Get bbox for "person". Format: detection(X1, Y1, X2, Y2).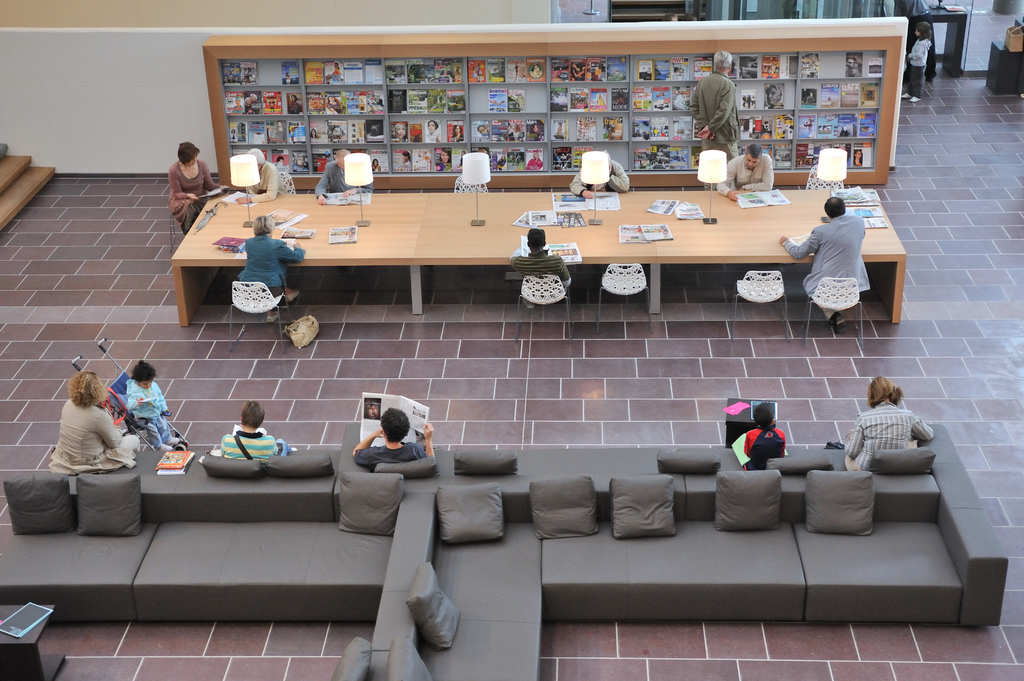
detection(439, 150, 455, 170).
